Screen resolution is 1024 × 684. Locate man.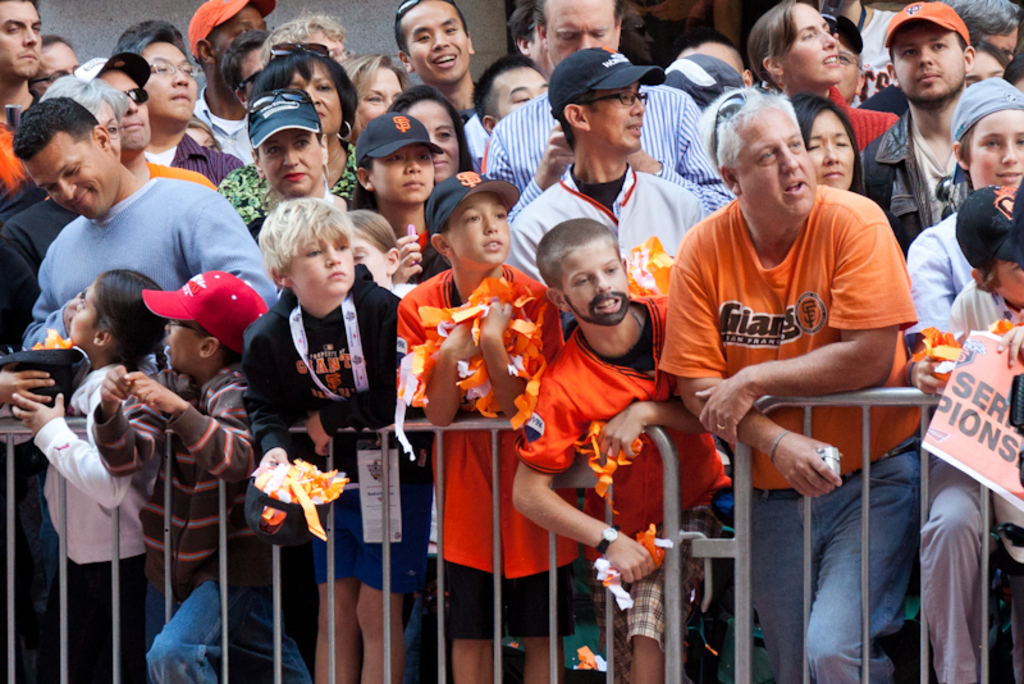
(left=479, top=0, right=742, bottom=231).
